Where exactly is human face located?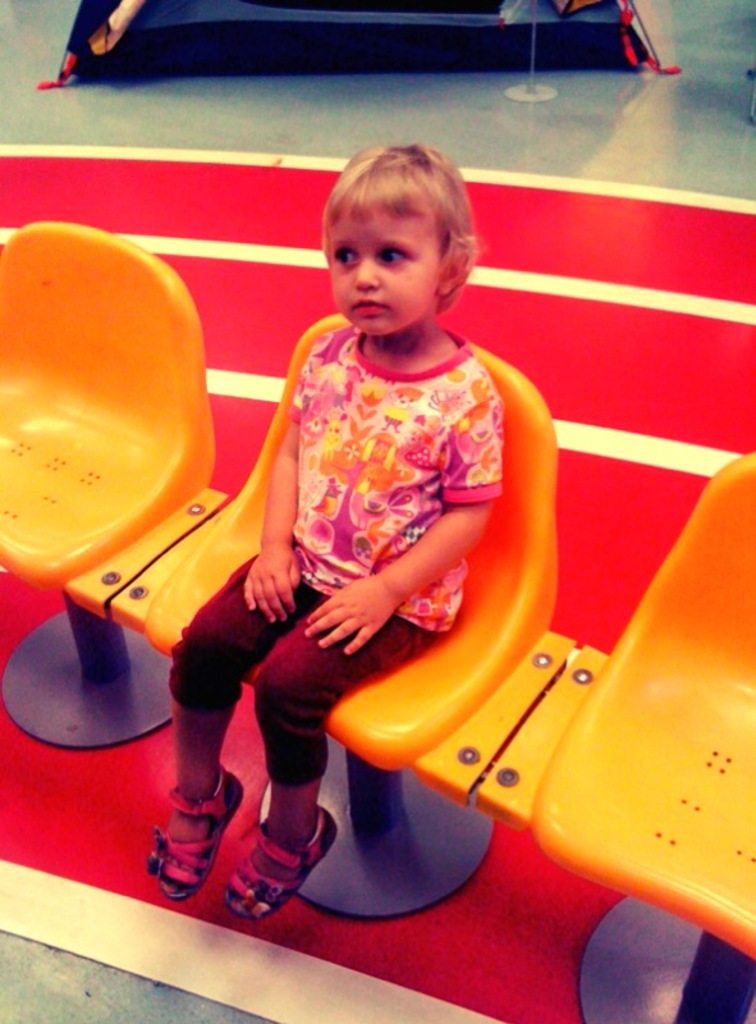
Its bounding box is x1=334 y1=189 x2=441 y2=346.
